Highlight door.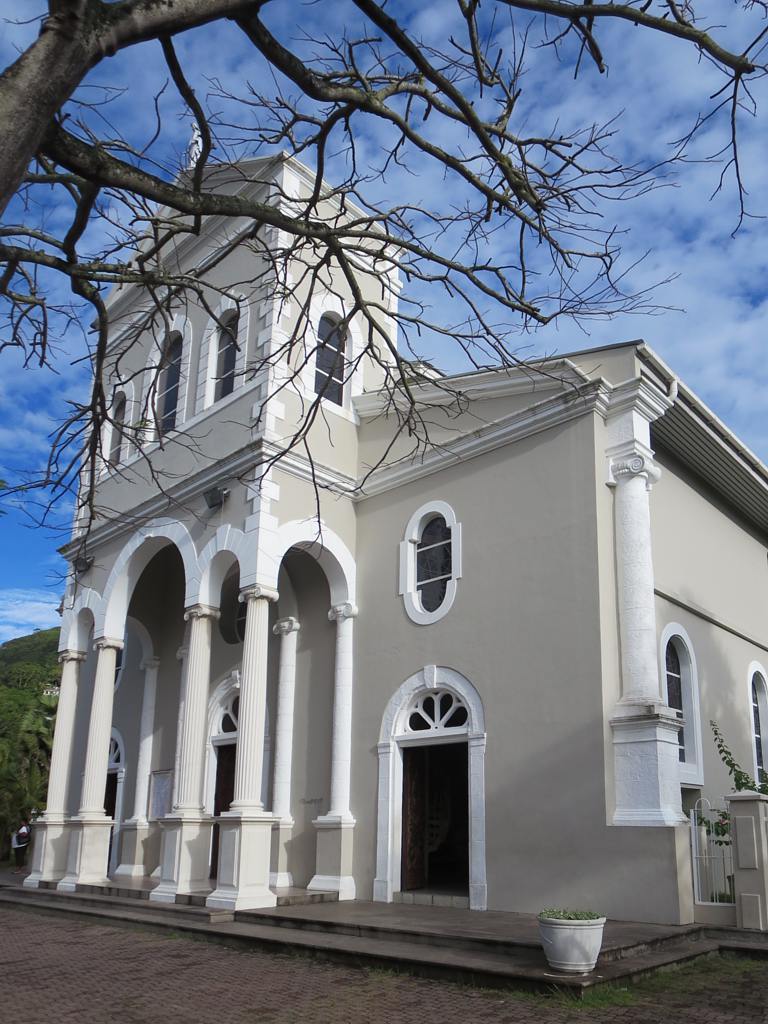
Highlighted region: crop(392, 744, 470, 886).
